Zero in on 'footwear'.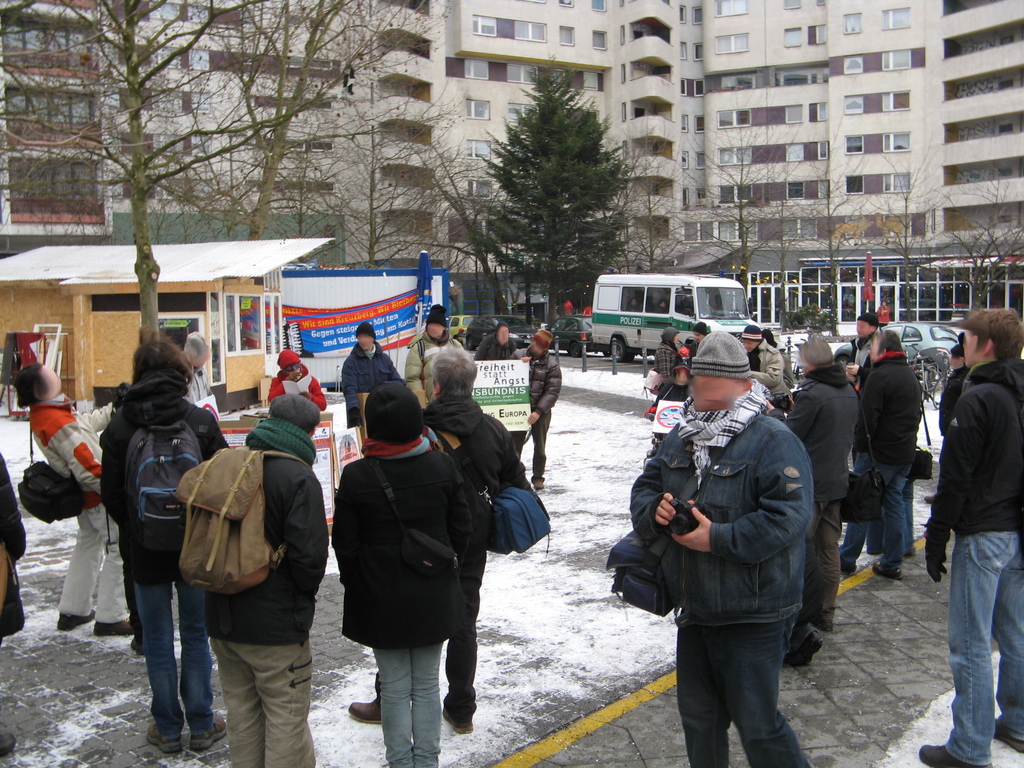
Zeroed in: [925,494,934,503].
